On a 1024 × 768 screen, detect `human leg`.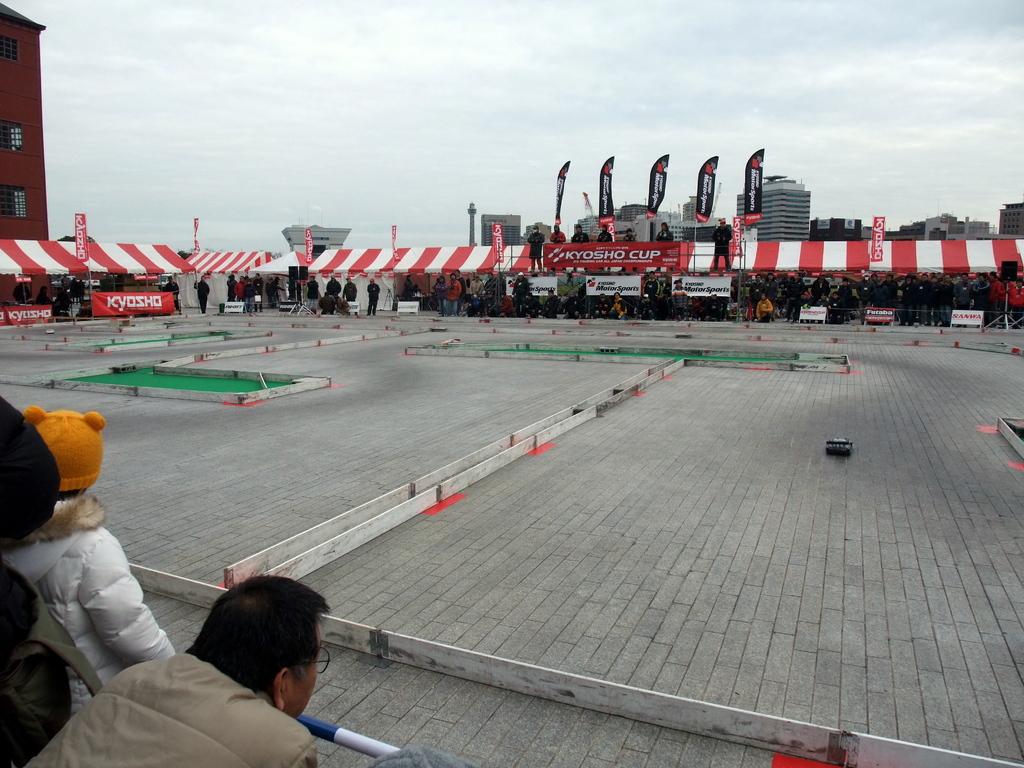
bbox=(250, 294, 252, 311).
